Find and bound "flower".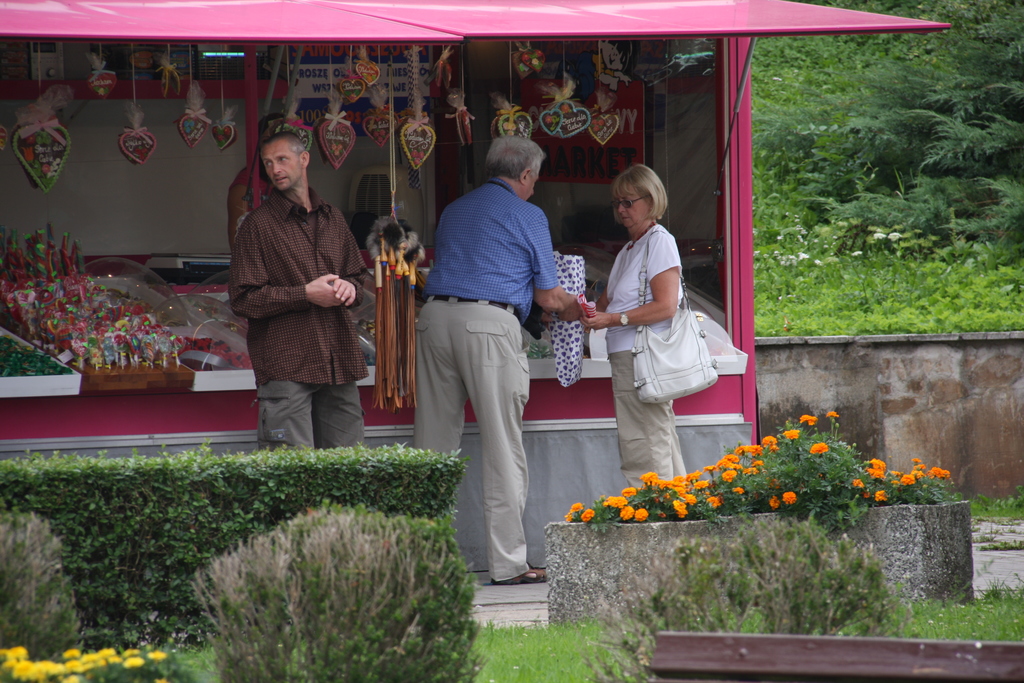
Bound: region(698, 467, 720, 472).
